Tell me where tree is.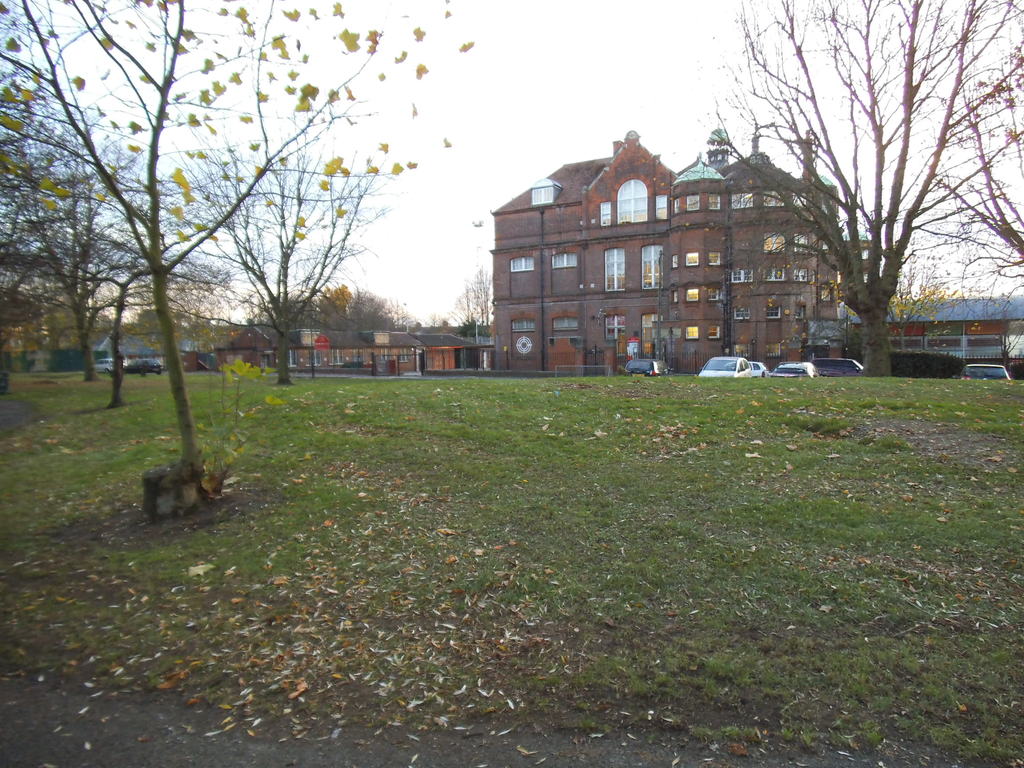
tree is at select_region(318, 284, 392, 331).
